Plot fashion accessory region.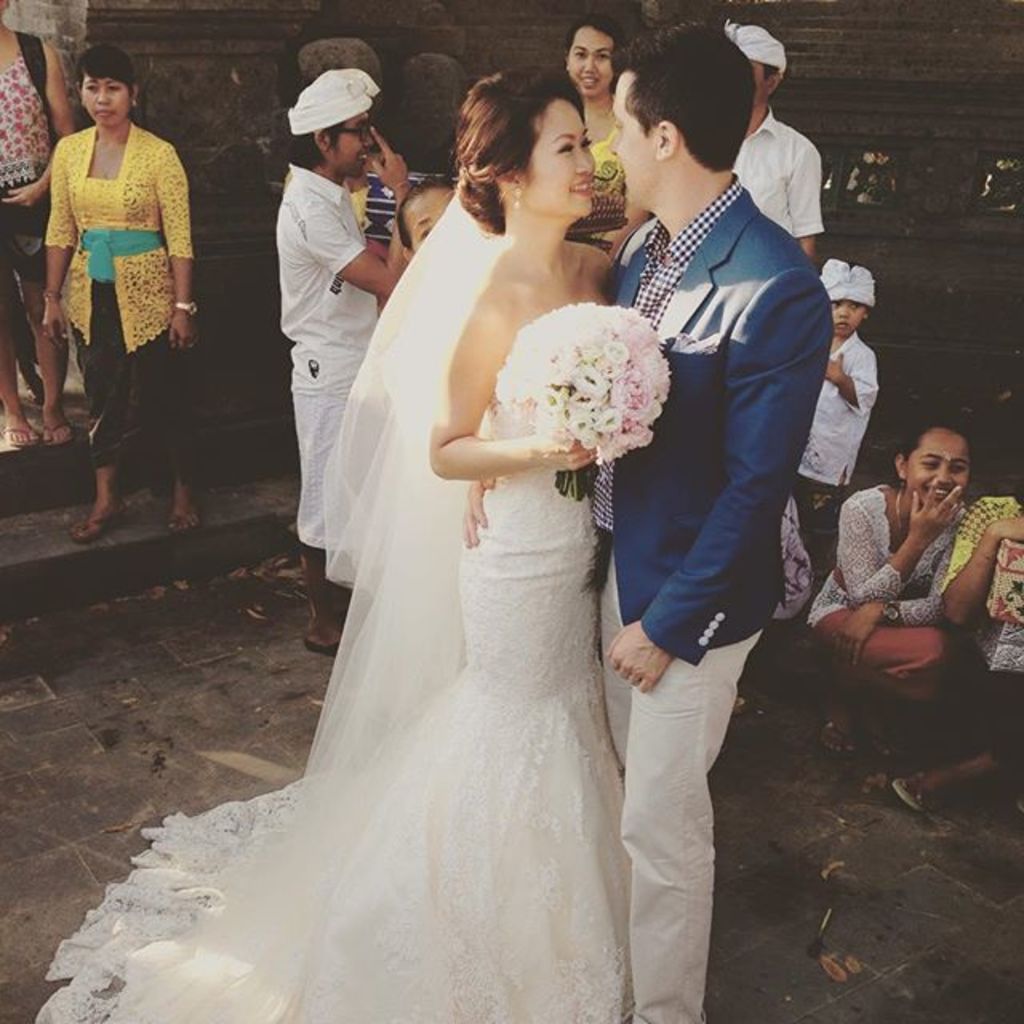
Plotted at crop(307, 635, 334, 656).
